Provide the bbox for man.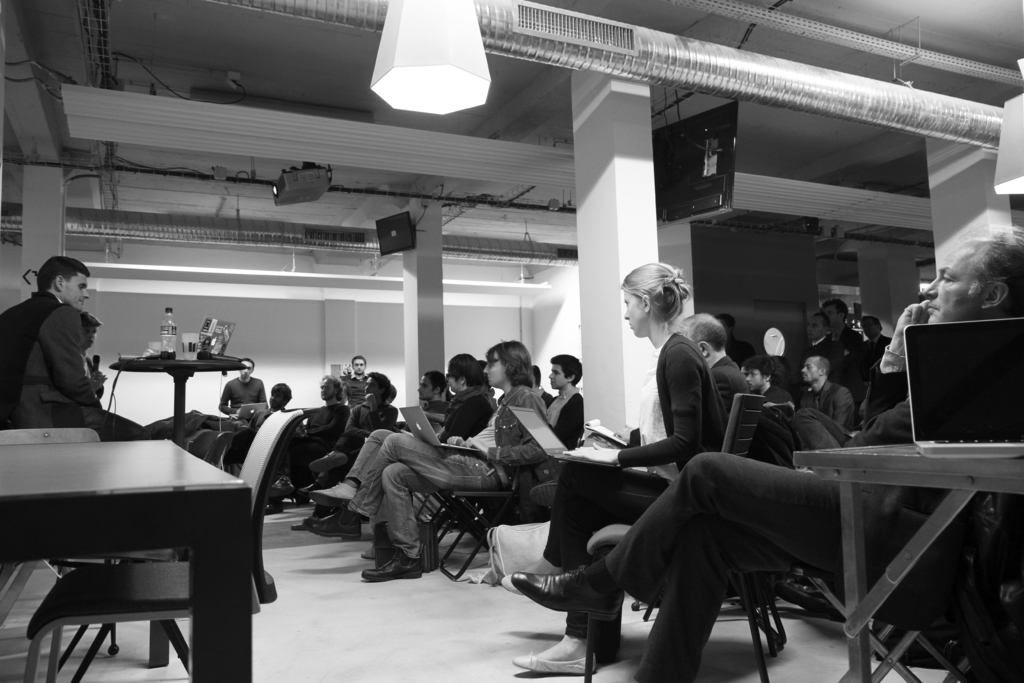
box=[79, 313, 108, 406].
